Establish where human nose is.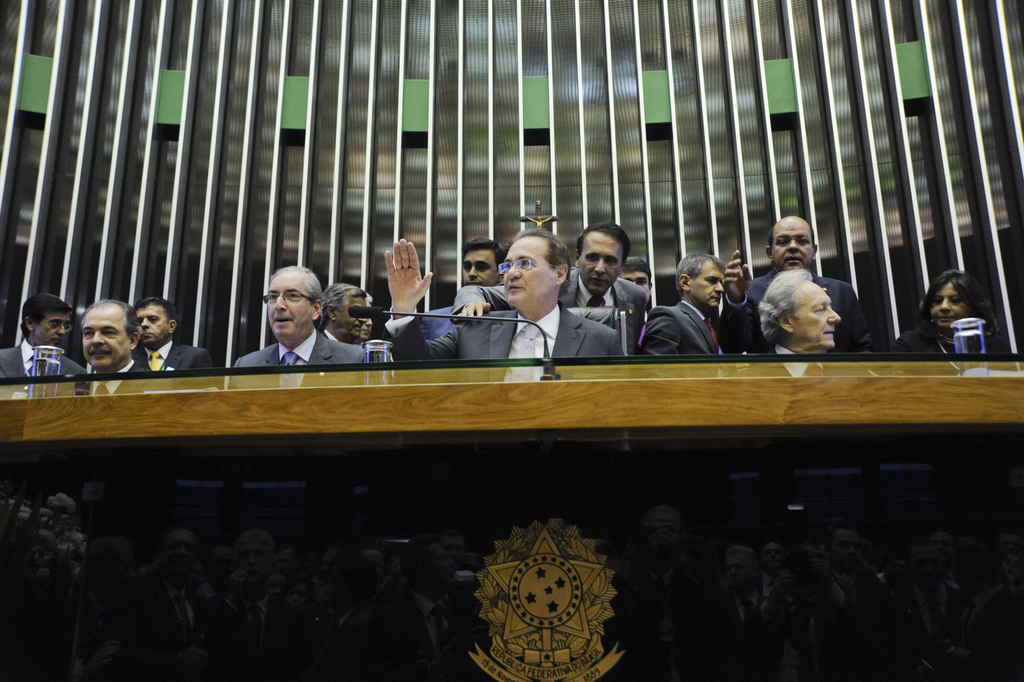
Established at BBox(827, 306, 841, 325).
